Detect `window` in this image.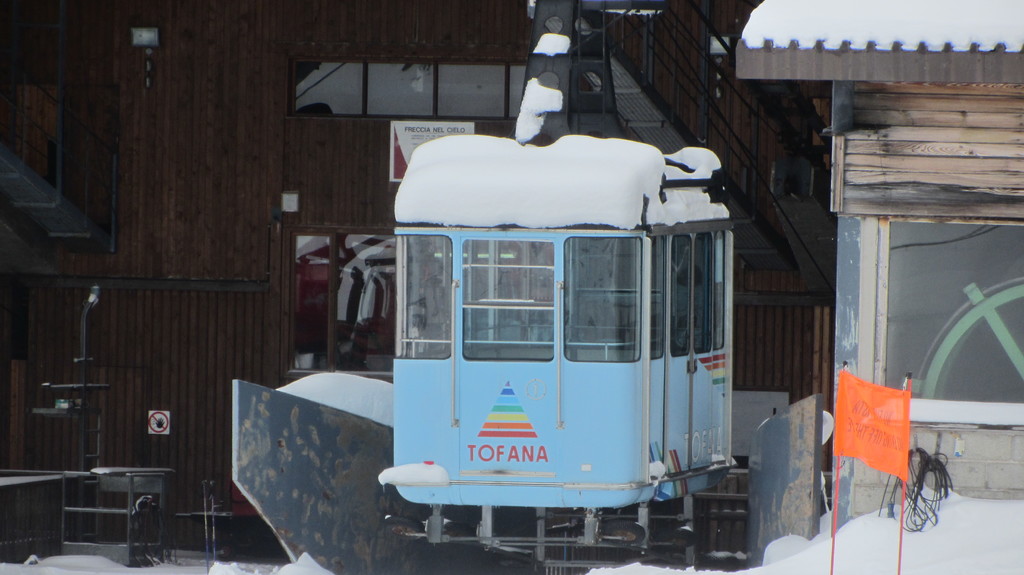
Detection: 561,235,636,360.
